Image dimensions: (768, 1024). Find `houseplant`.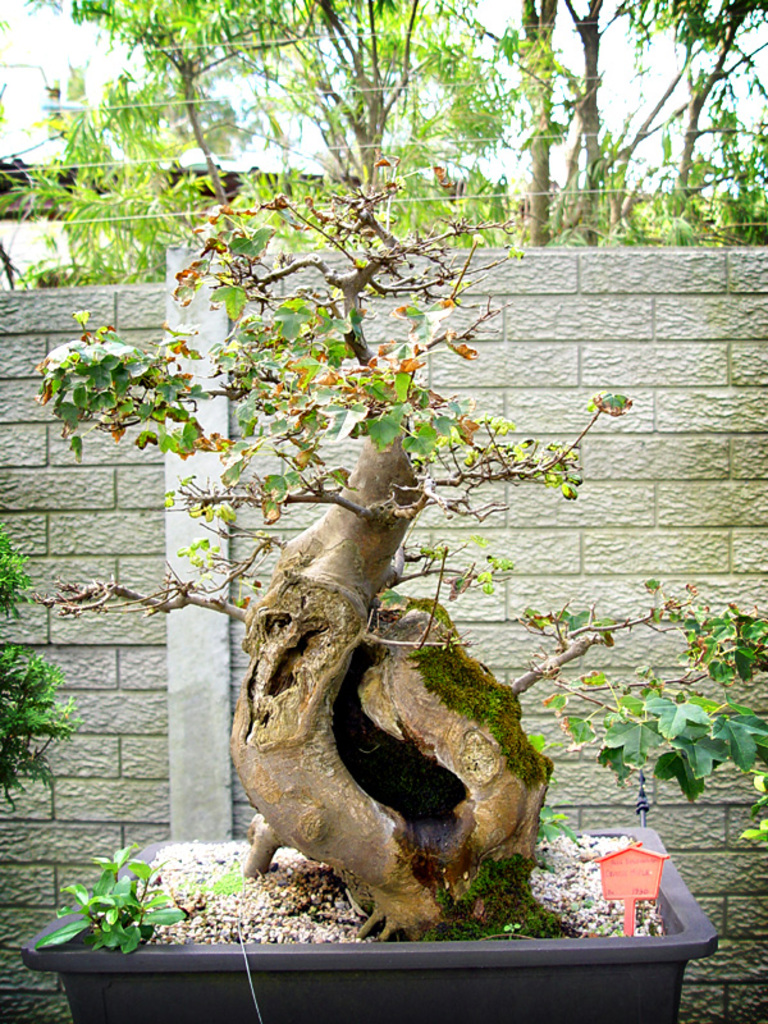
0, 526, 86, 815.
